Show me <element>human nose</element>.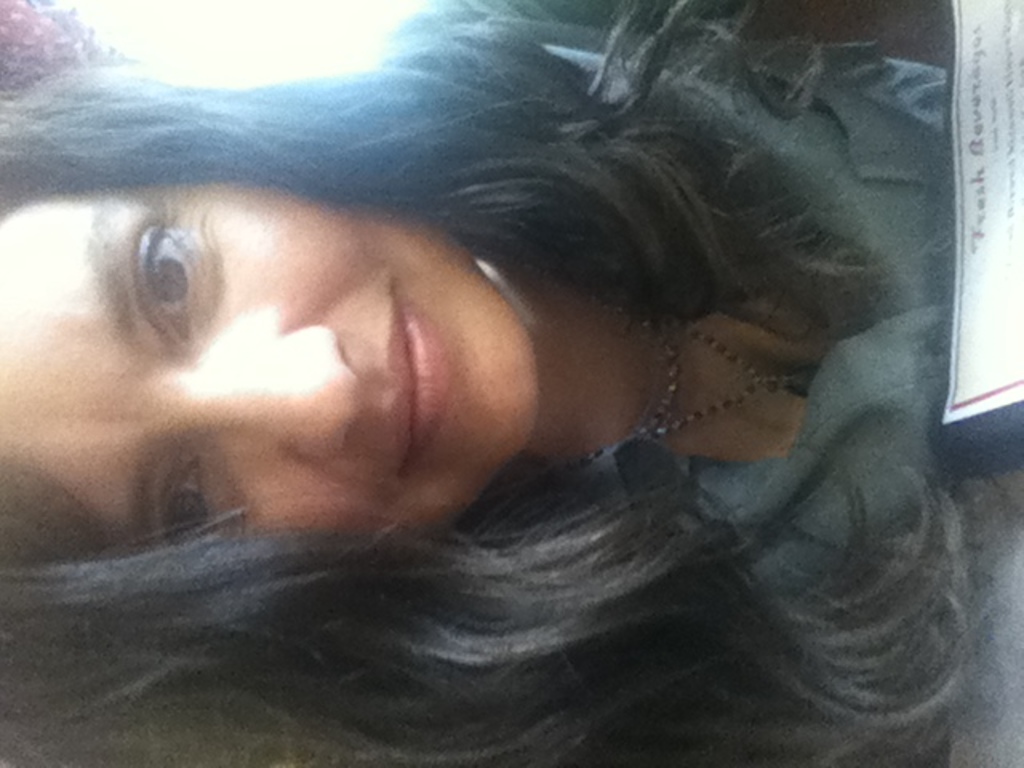
<element>human nose</element> is here: (181, 323, 370, 461).
